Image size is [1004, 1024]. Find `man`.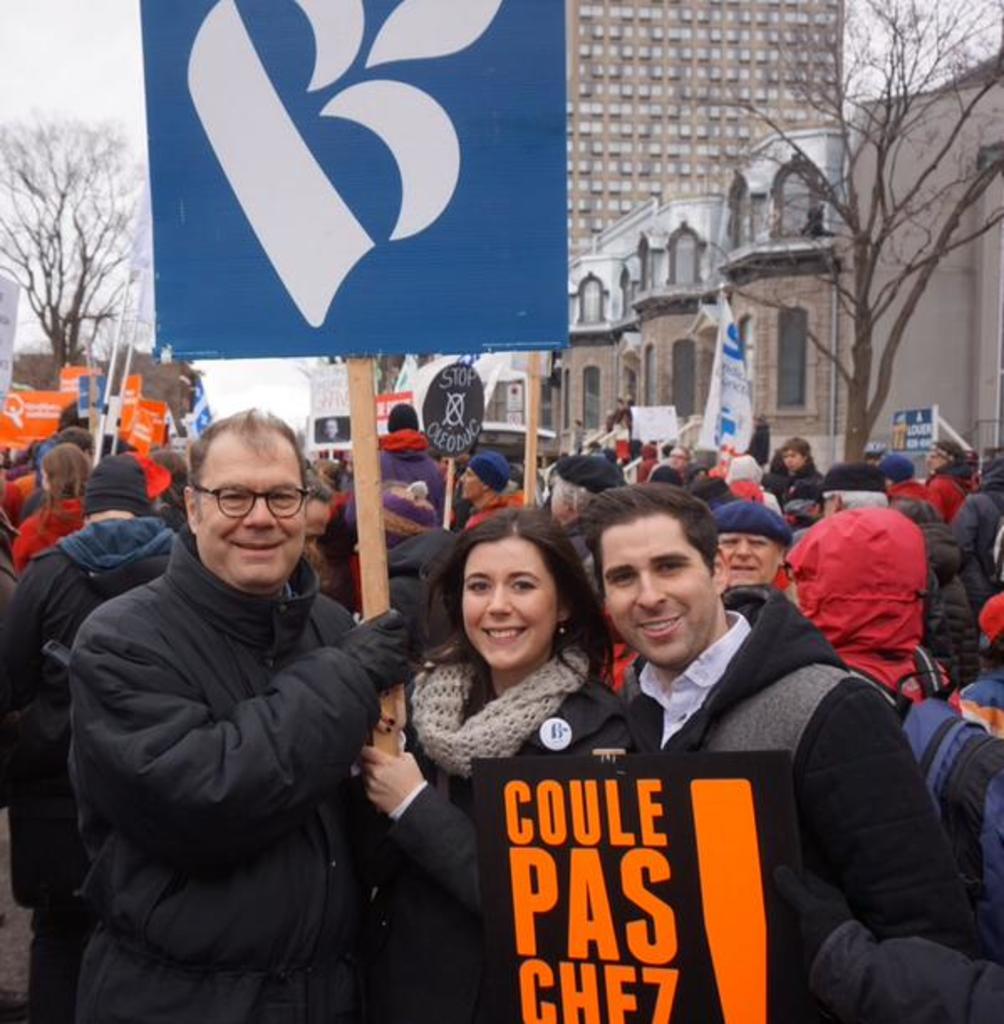
0, 453, 174, 1022.
